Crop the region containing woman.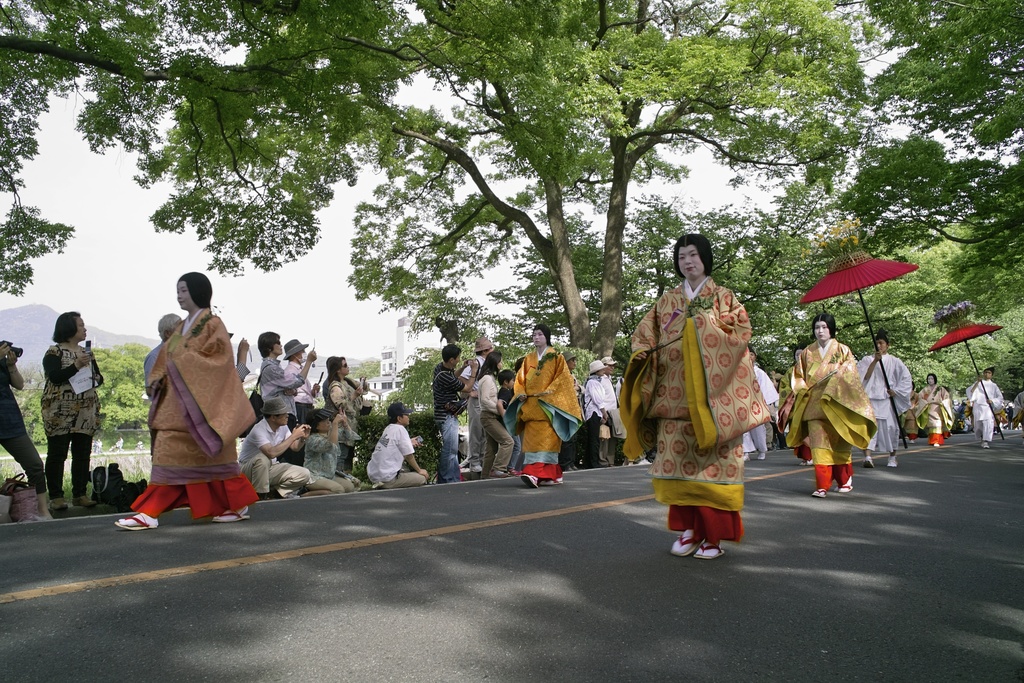
Crop region: l=782, t=345, r=813, b=466.
